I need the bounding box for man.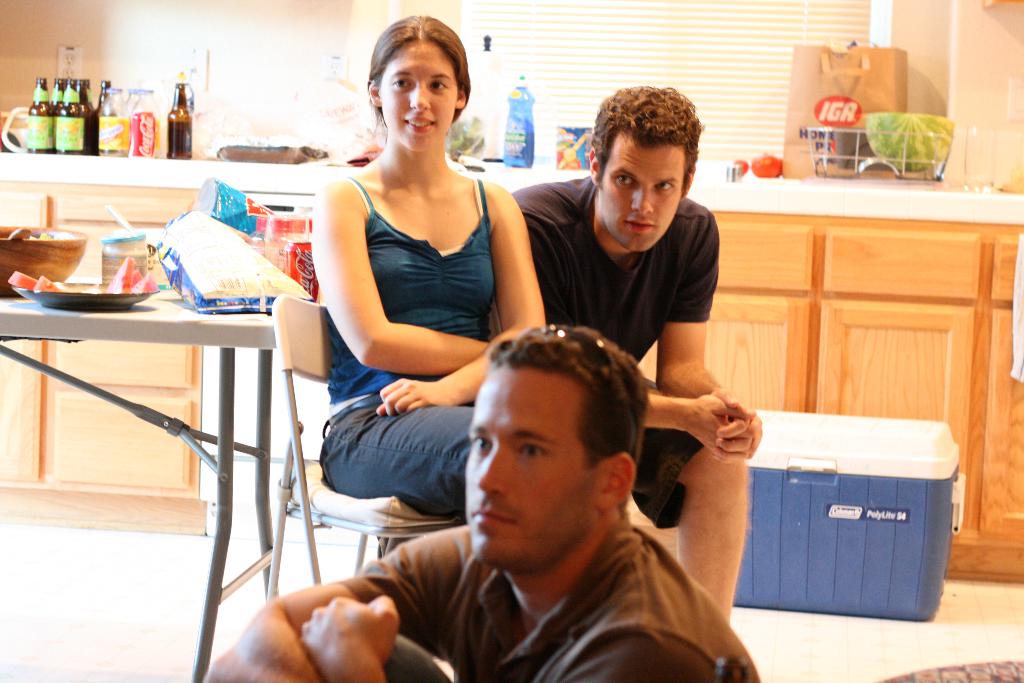
Here it is: Rect(257, 377, 812, 680).
